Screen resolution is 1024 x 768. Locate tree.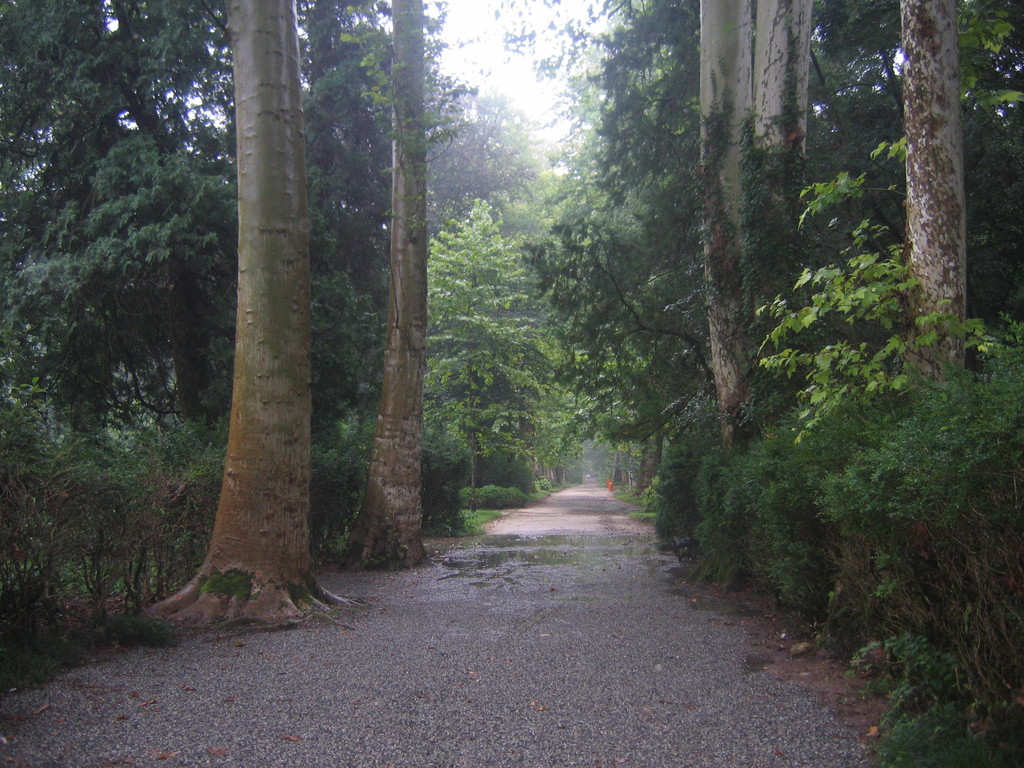
rect(333, 0, 454, 563).
